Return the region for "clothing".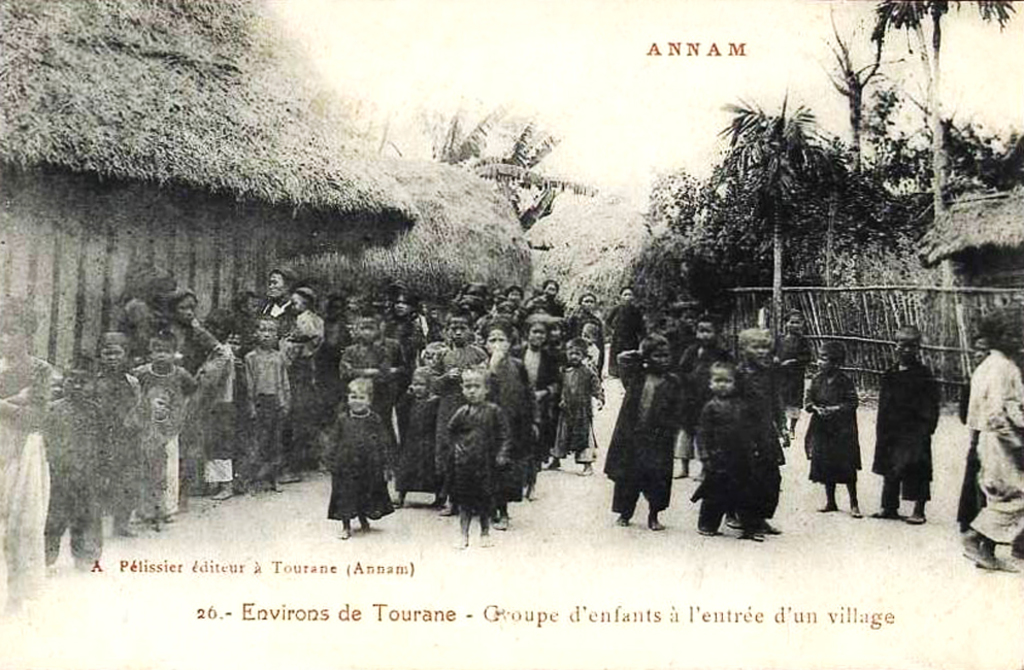
(129, 366, 207, 507).
